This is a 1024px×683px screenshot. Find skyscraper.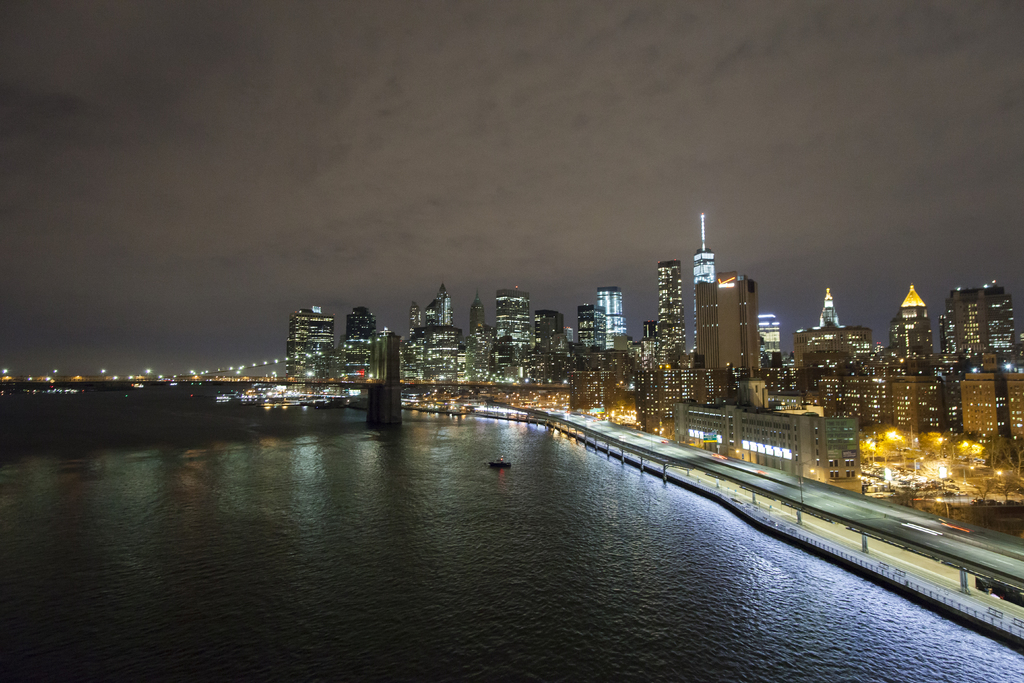
Bounding box: {"left": 404, "top": 289, "right": 457, "bottom": 381}.
